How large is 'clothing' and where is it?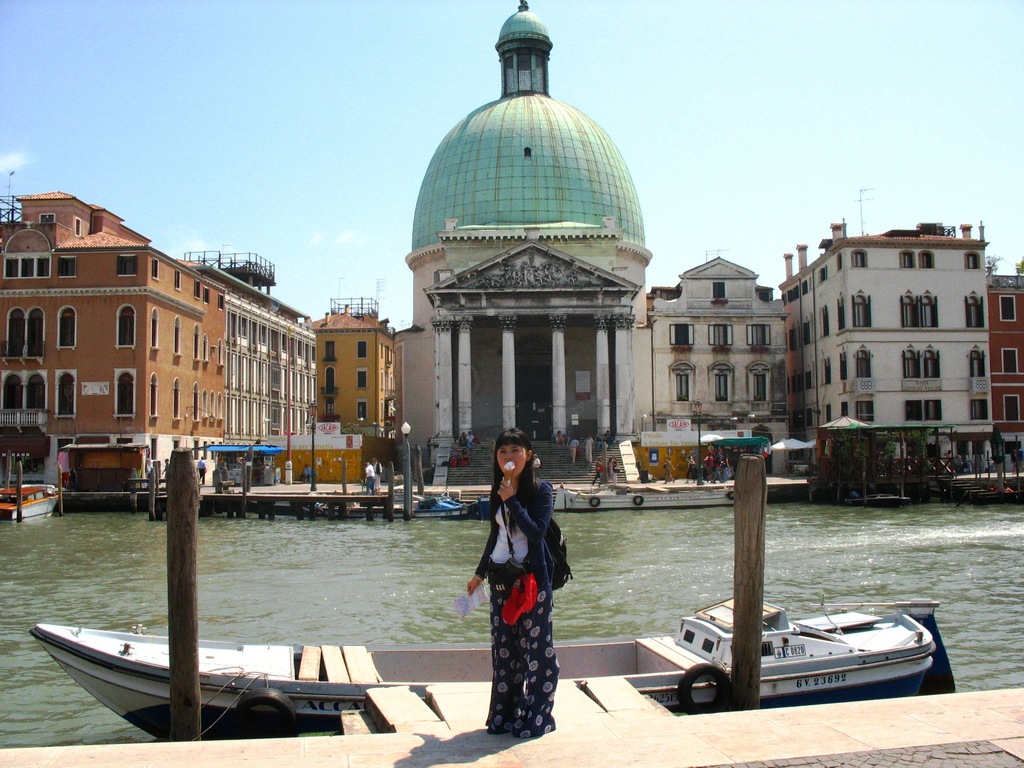
Bounding box: bbox=(570, 438, 578, 458).
